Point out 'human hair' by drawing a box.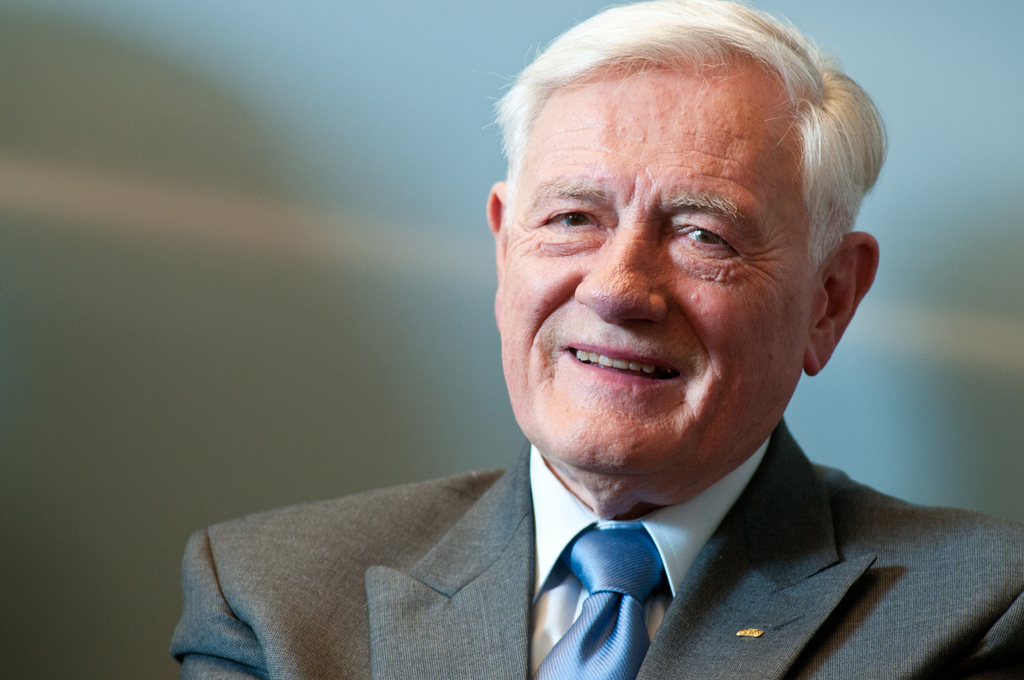
l=485, t=9, r=860, b=312.
